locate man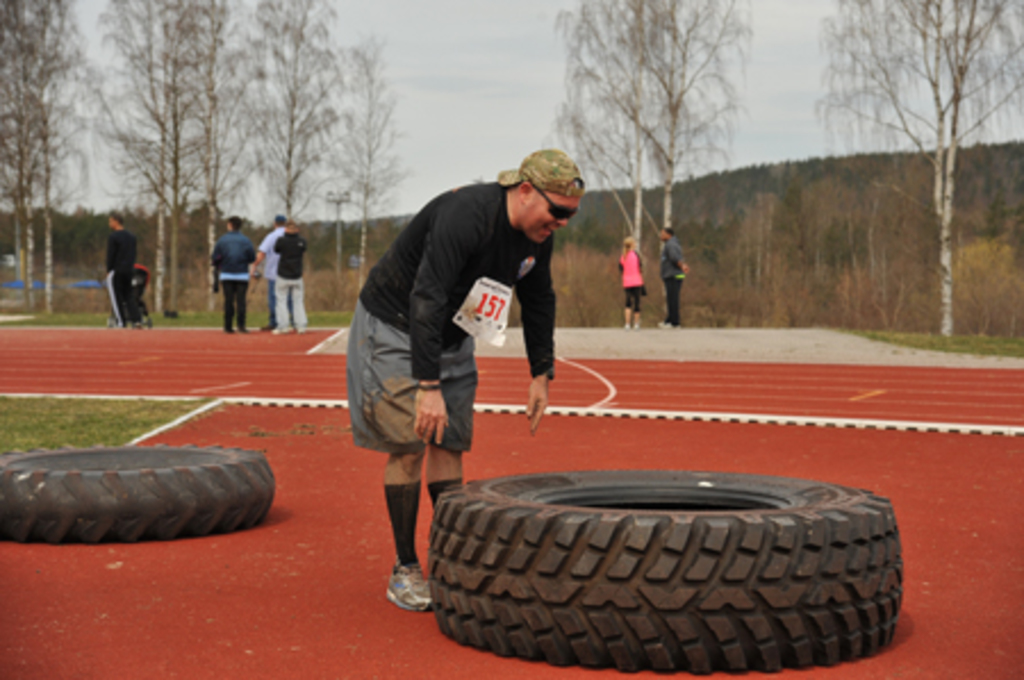
[209, 216, 250, 337]
